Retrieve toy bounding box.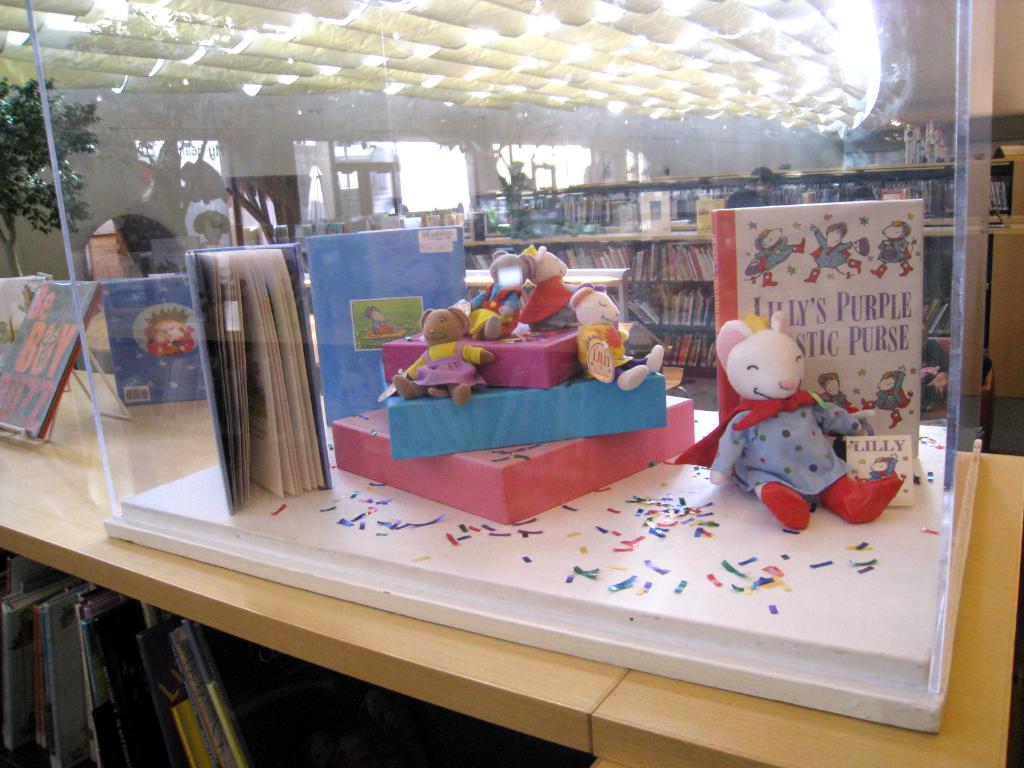
Bounding box: BBox(857, 452, 900, 481).
